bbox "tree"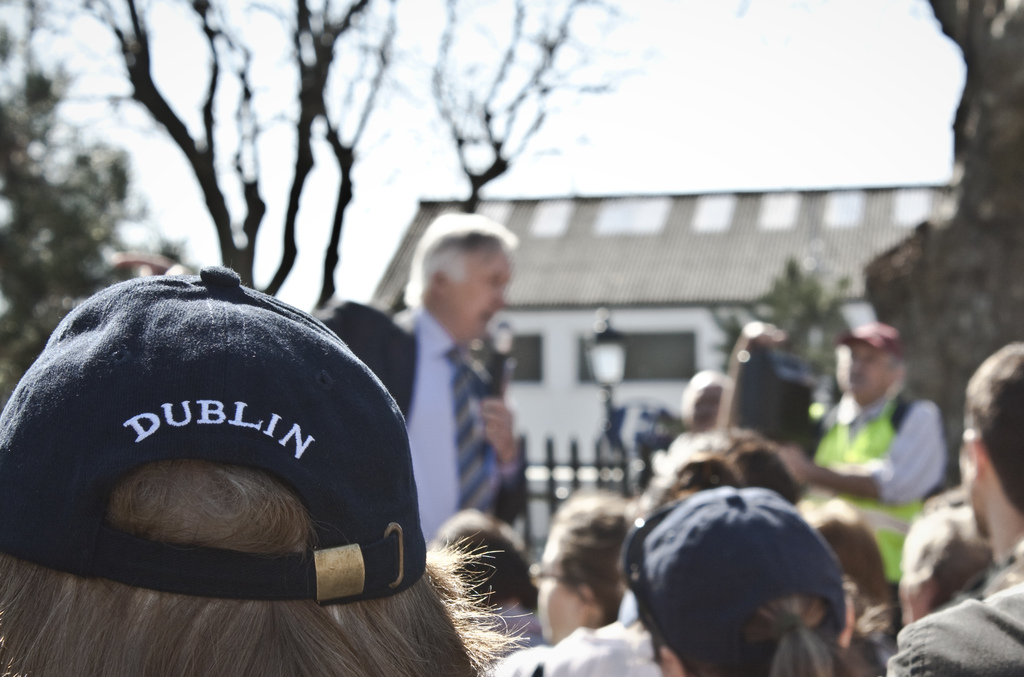
703 260 858 383
